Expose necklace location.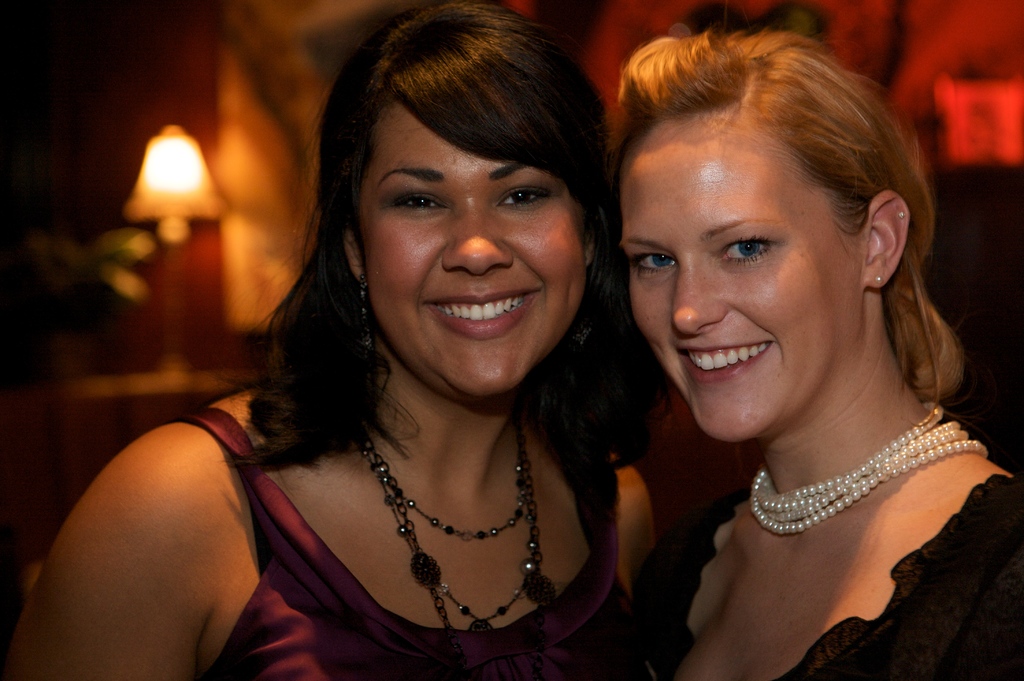
Exposed at [312, 390, 561, 639].
